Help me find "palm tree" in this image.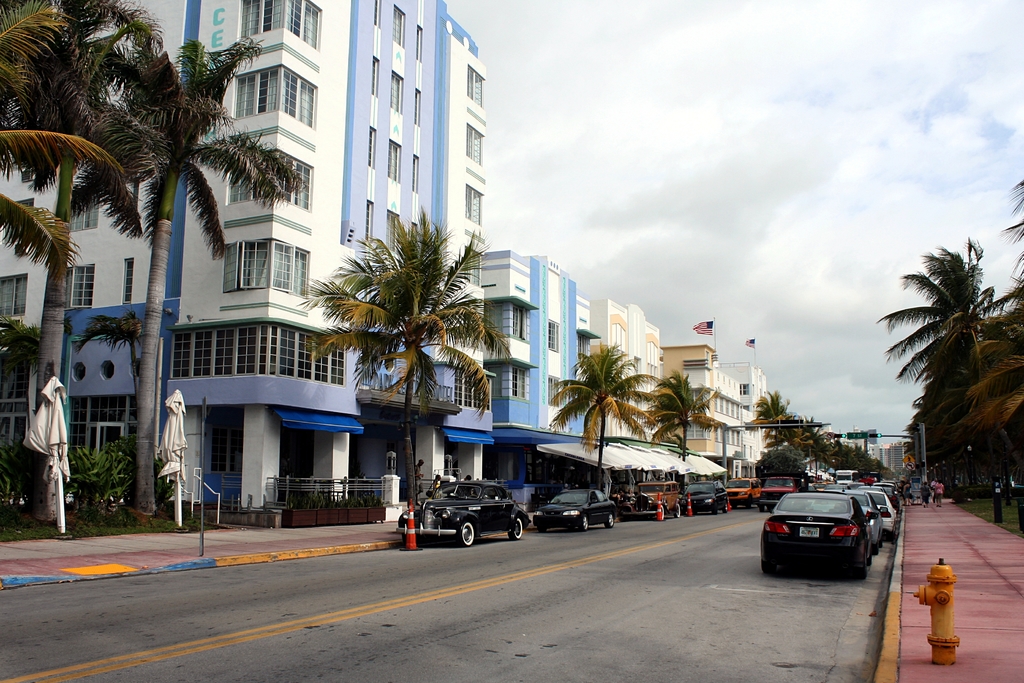
Found it: (300,201,512,514).
